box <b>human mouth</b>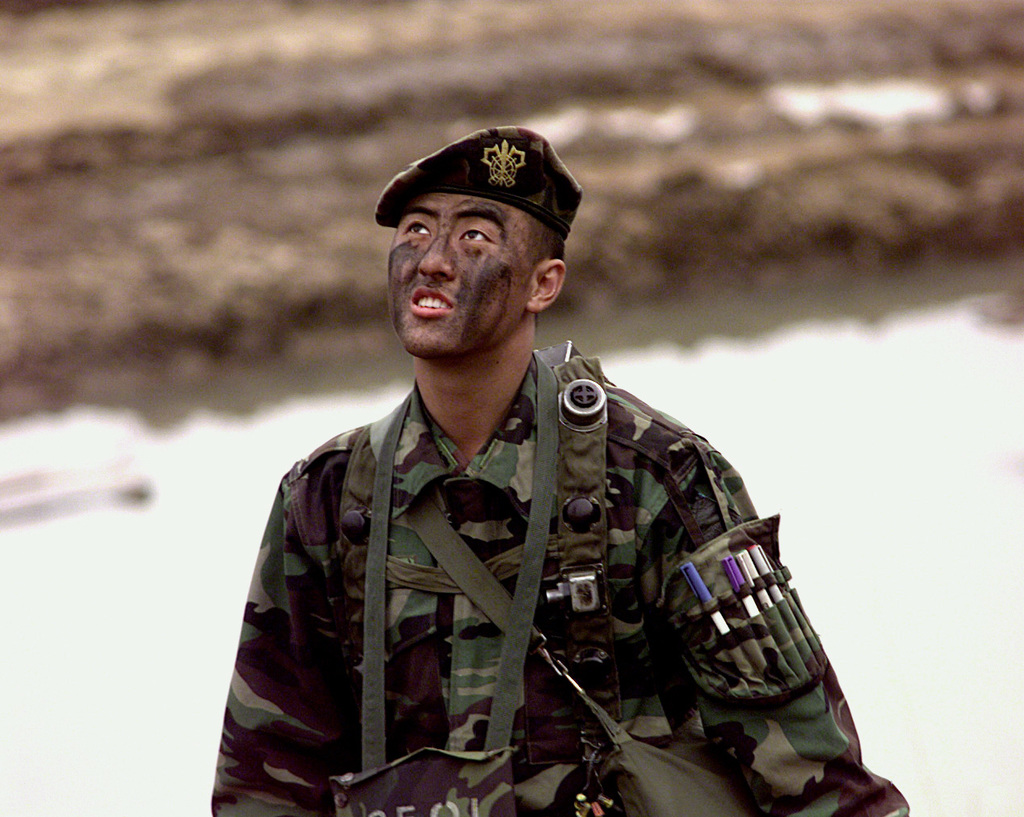
l=404, t=283, r=457, b=316
